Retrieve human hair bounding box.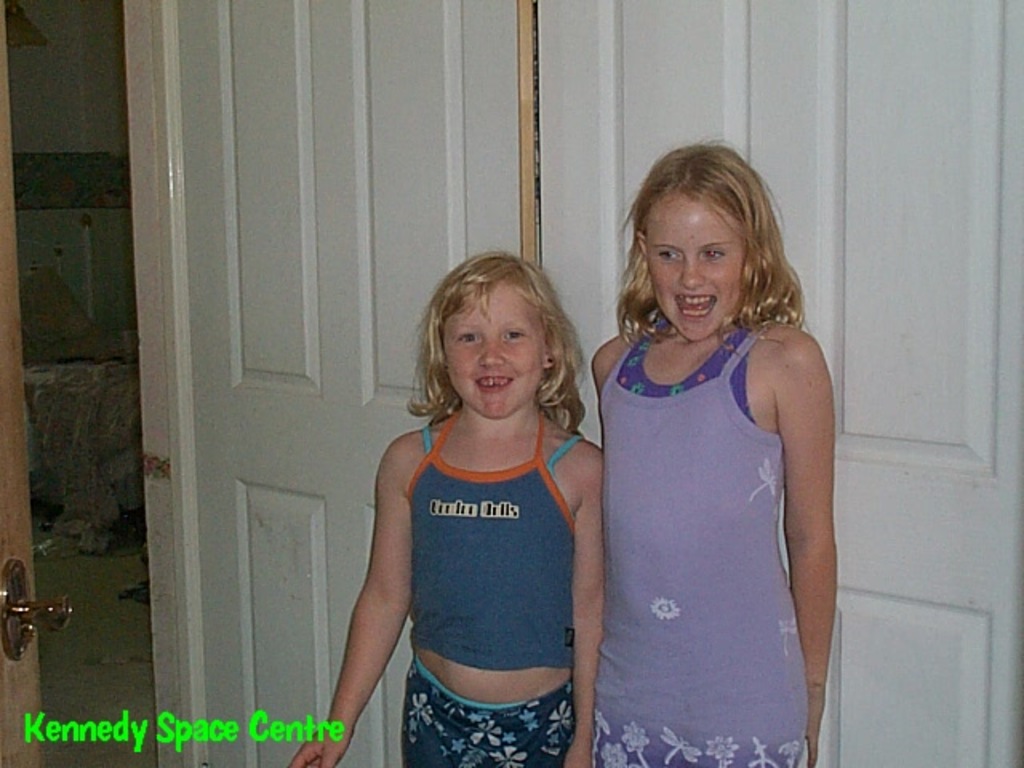
Bounding box: detection(624, 136, 784, 338).
